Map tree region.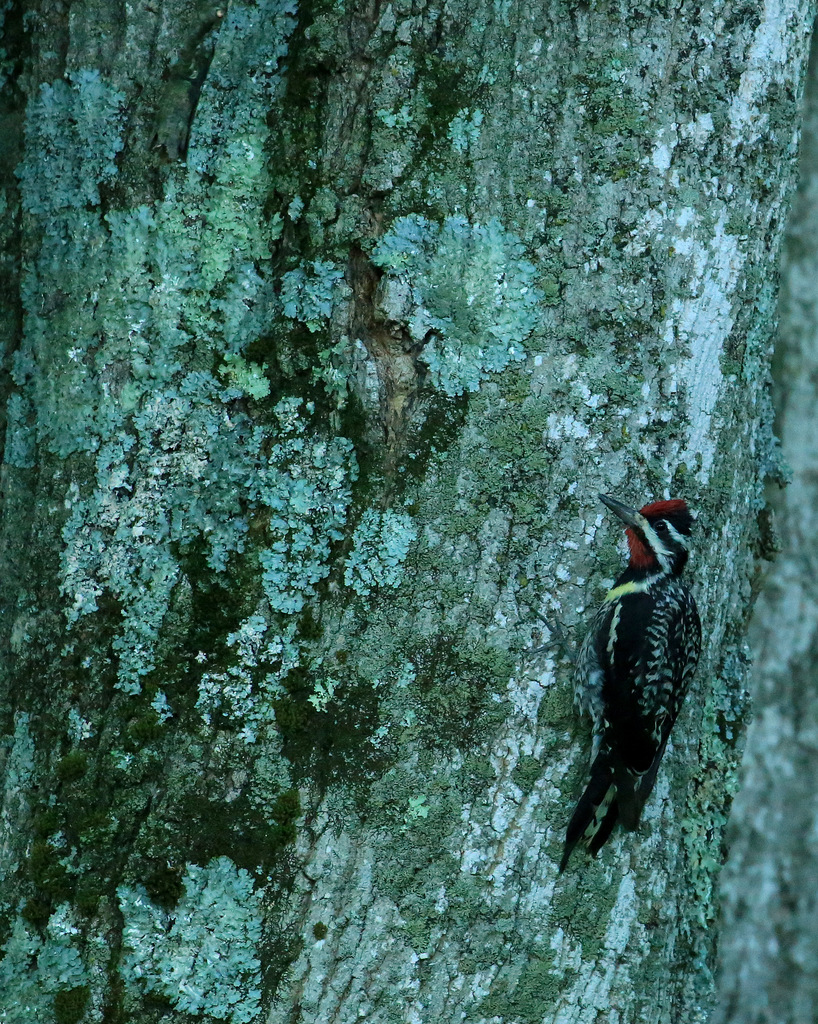
Mapped to <region>0, 0, 817, 1023</region>.
